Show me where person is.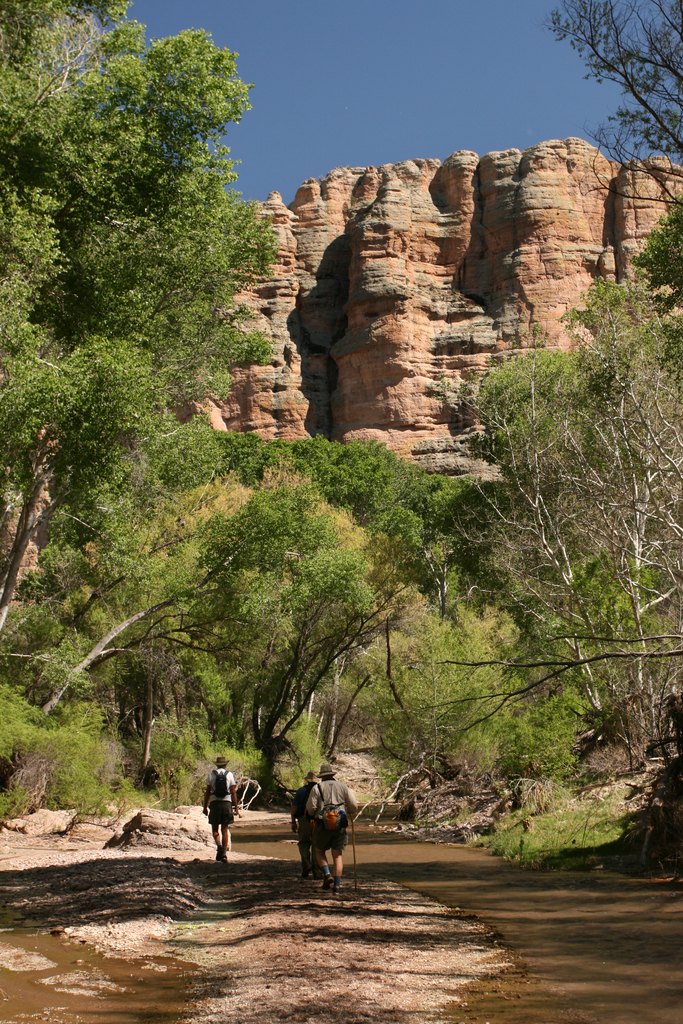
person is at left=284, top=767, right=316, bottom=872.
